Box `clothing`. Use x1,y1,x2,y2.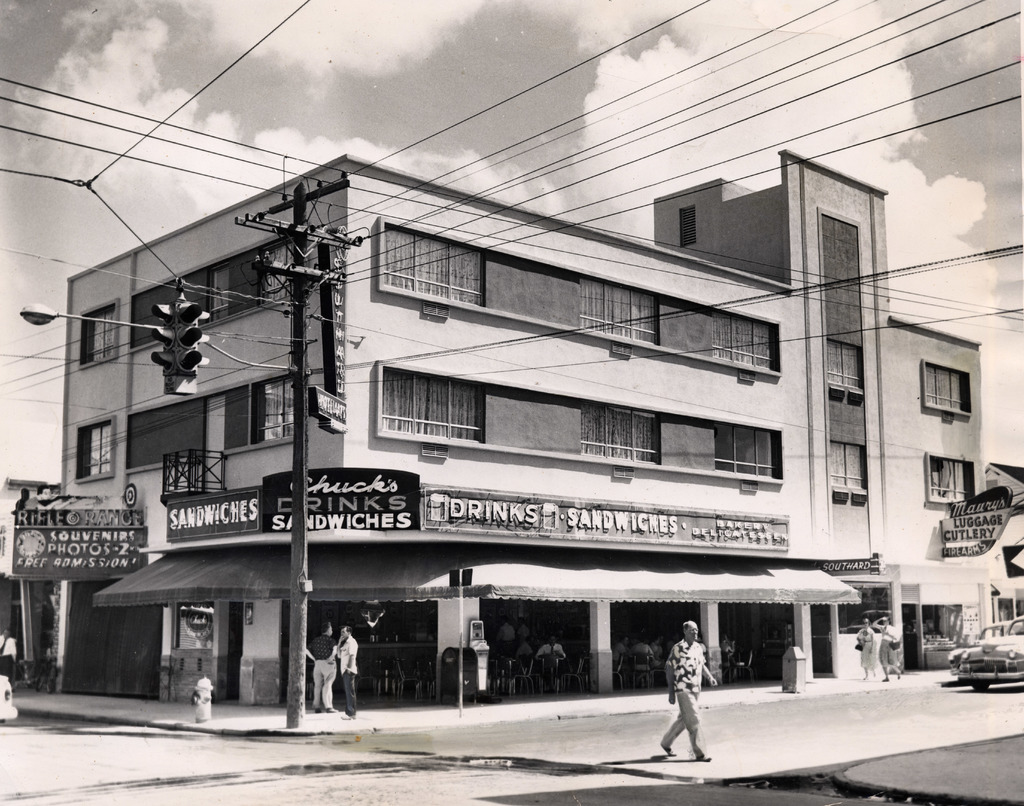
0,636,16,679.
